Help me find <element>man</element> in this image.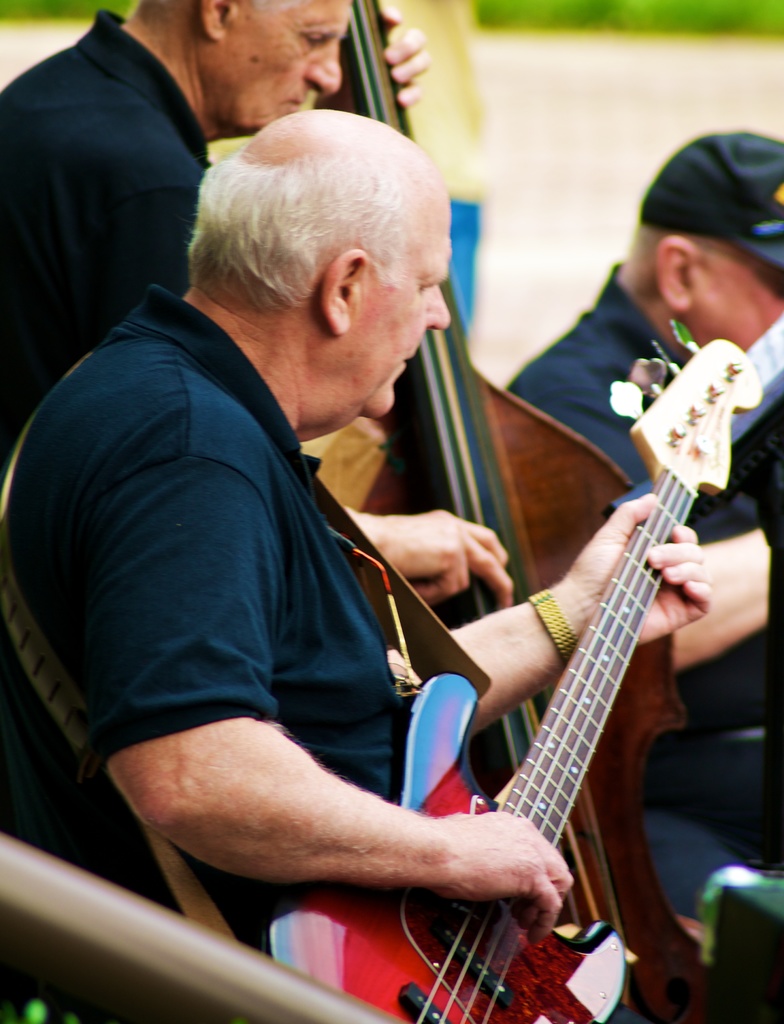
Found it: Rect(0, 0, 515, 608).
